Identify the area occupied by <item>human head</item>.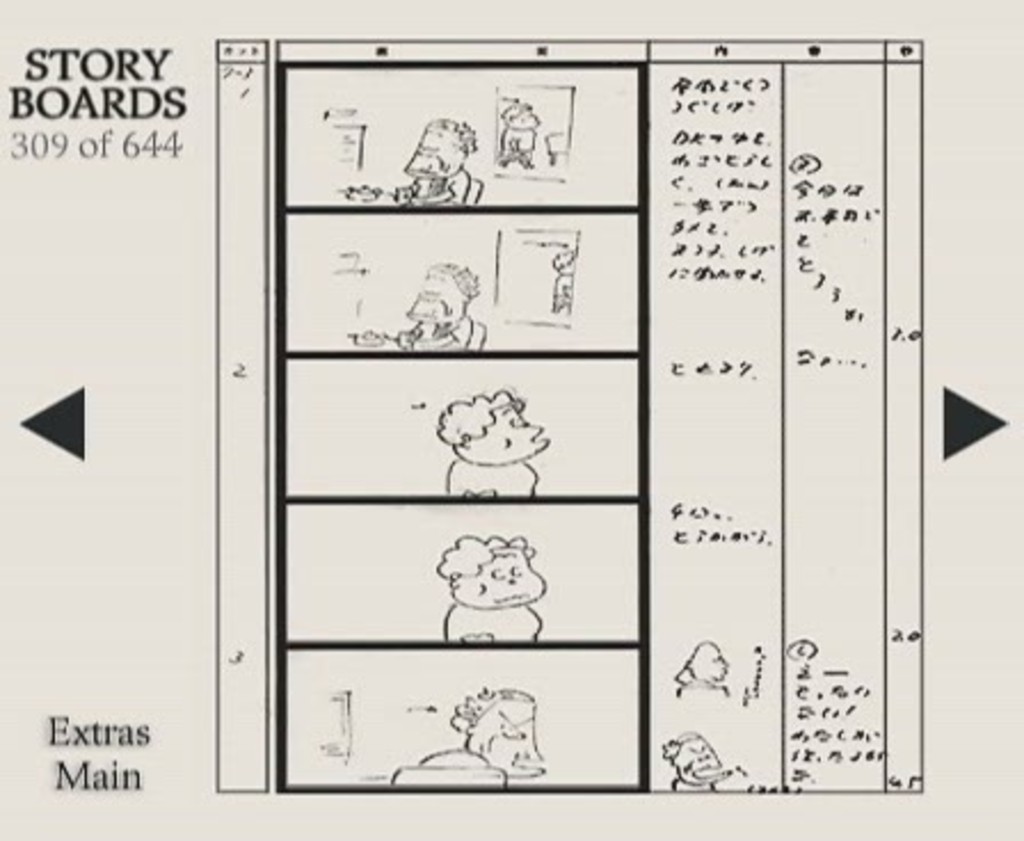
Area: bbox=(434, 386, 553, 473).
